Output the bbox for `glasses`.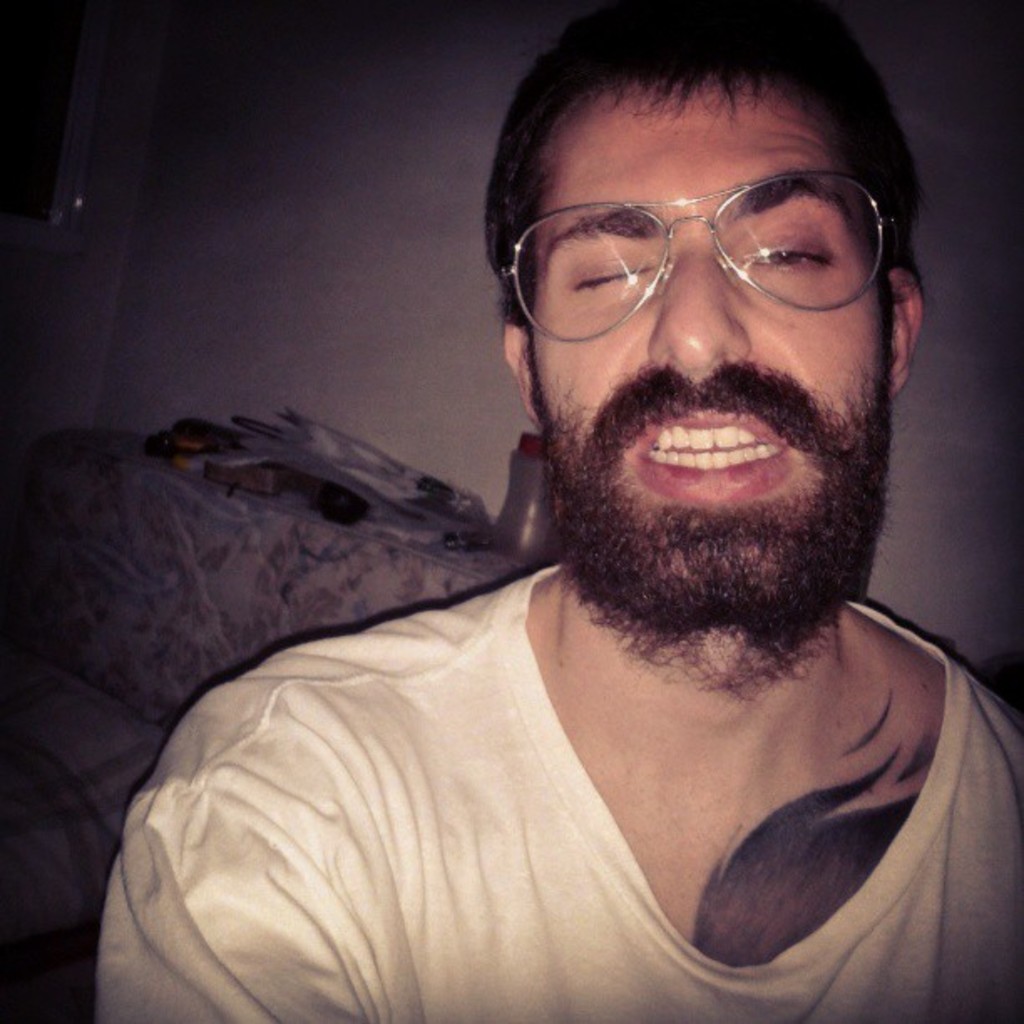
[x1=507, y1=154, x2=912, y2=323].
